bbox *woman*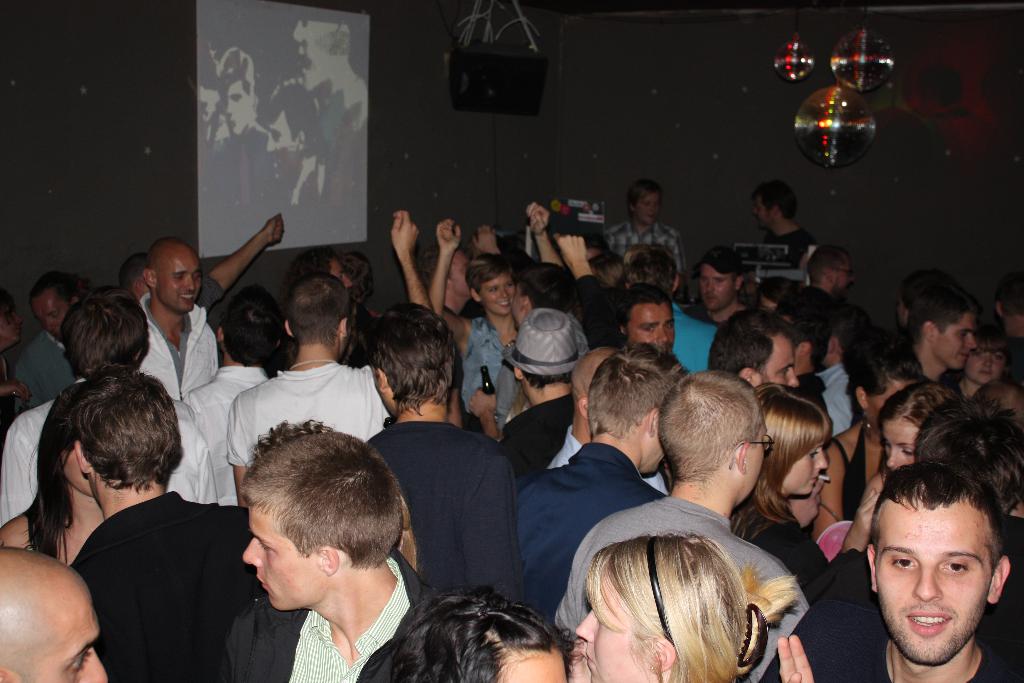
region(0, 383, 106, 568)
